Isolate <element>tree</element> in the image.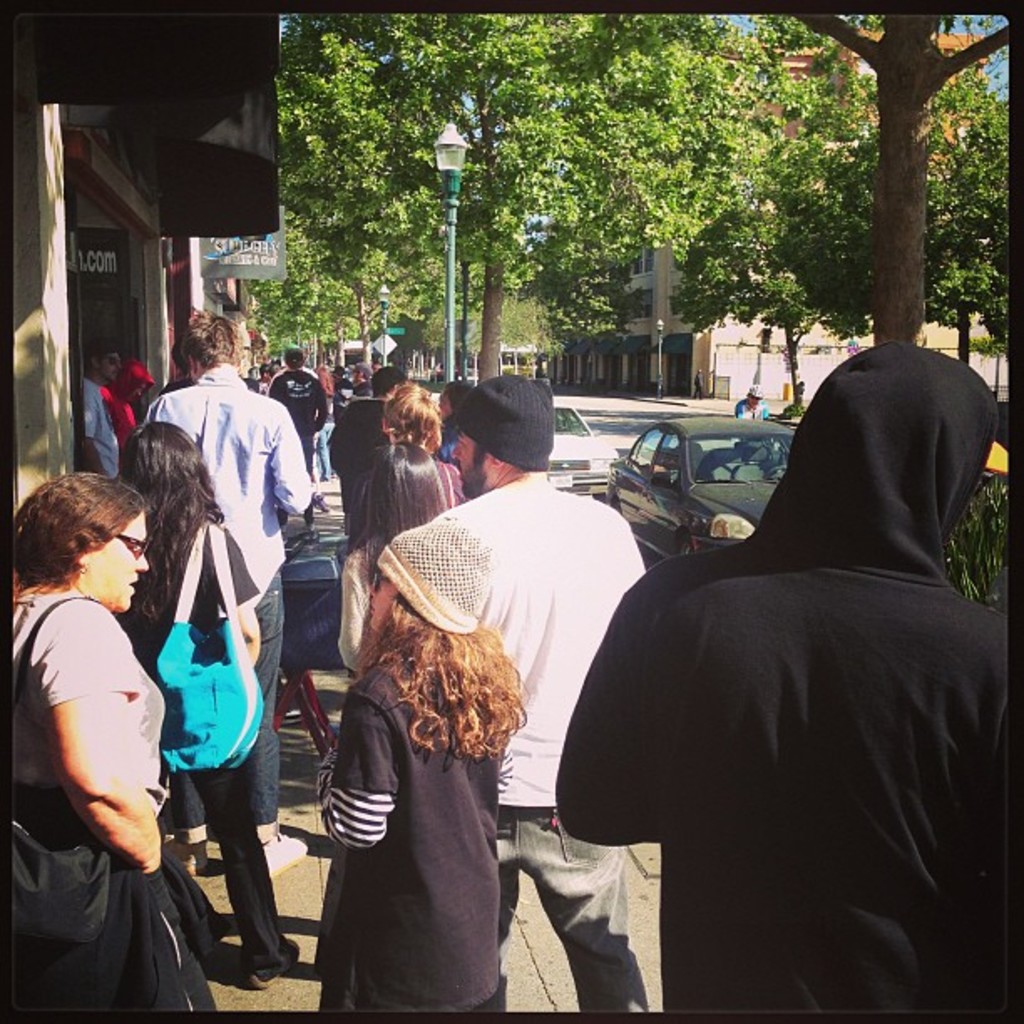
Isolated region: box=[236, 234, 381, 398].
